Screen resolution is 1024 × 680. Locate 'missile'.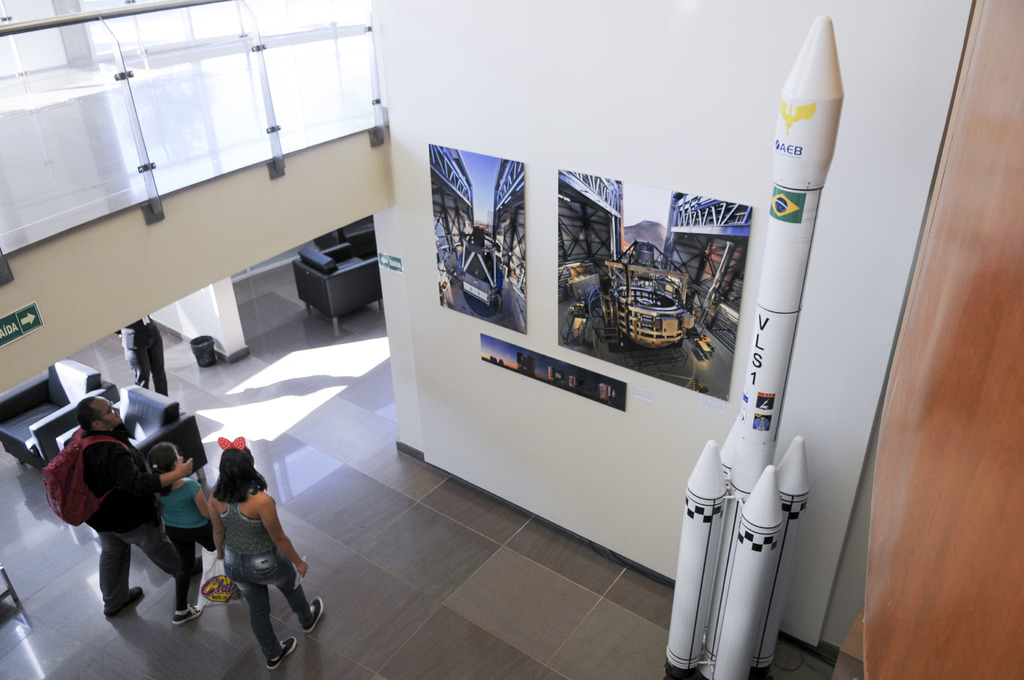
detection(677, 43, 863, 679).
